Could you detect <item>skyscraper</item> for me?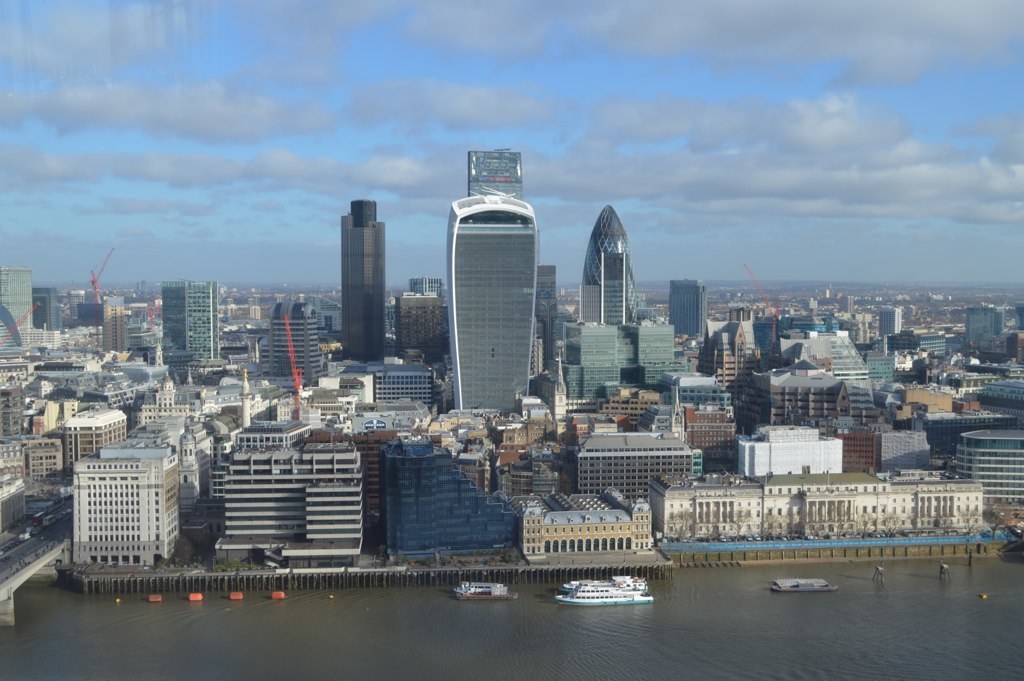
Detection result: bbox=[871, 309, 908, 351].
